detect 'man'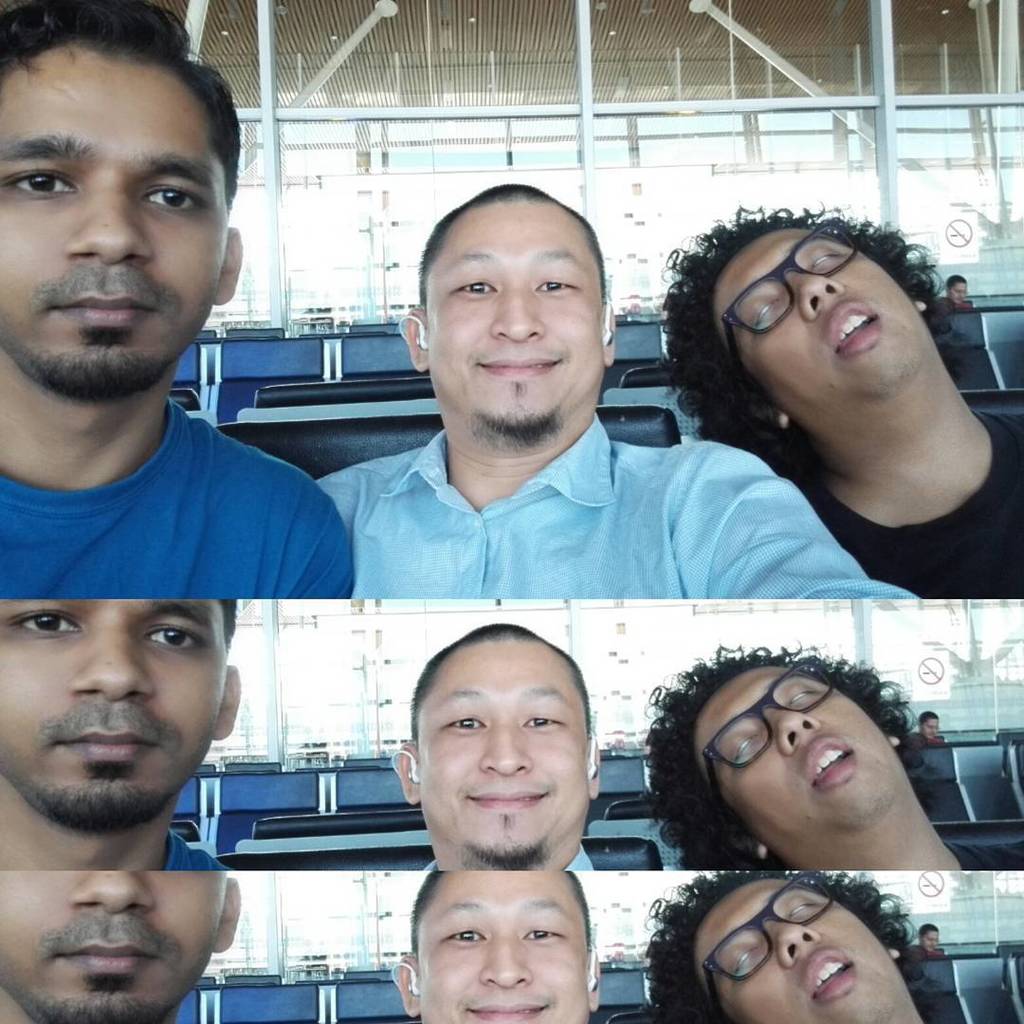
box=[663, 197, 1023, 600]
